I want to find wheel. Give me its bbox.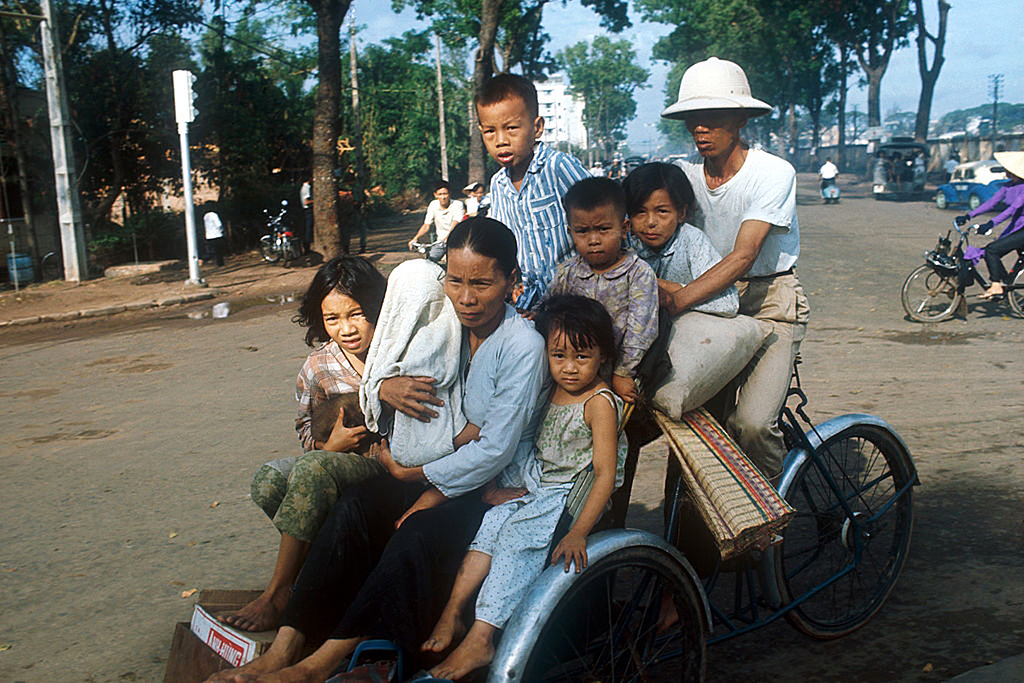
box(523, 546, 707, 682).
